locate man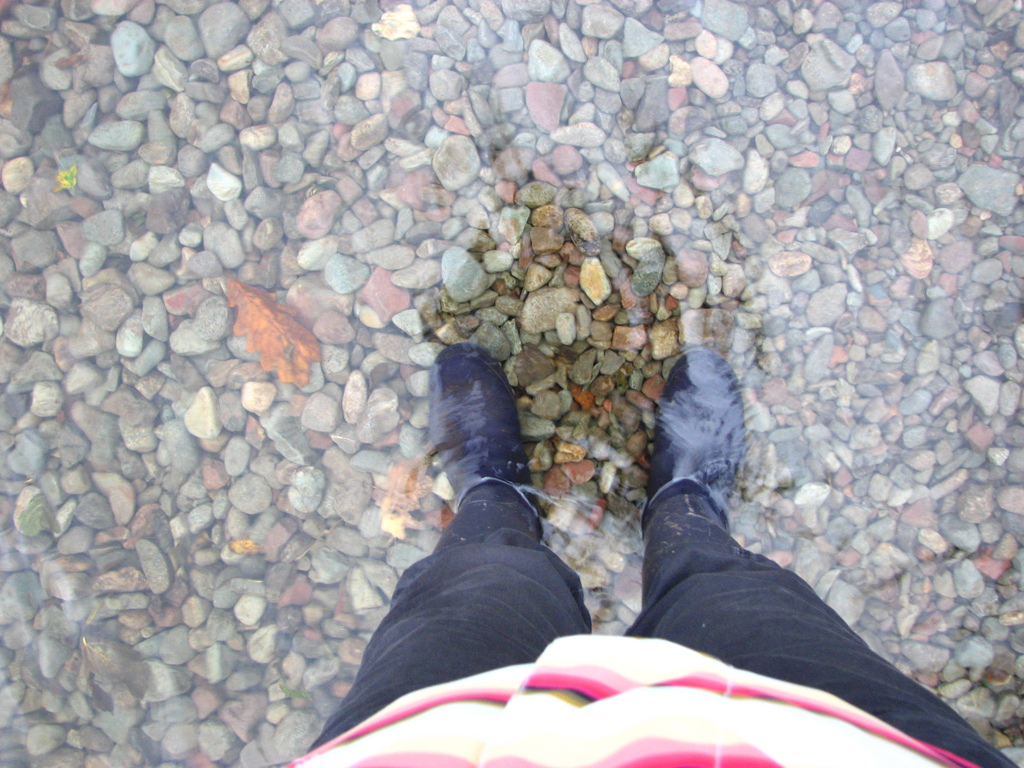
284 338 1018 767
